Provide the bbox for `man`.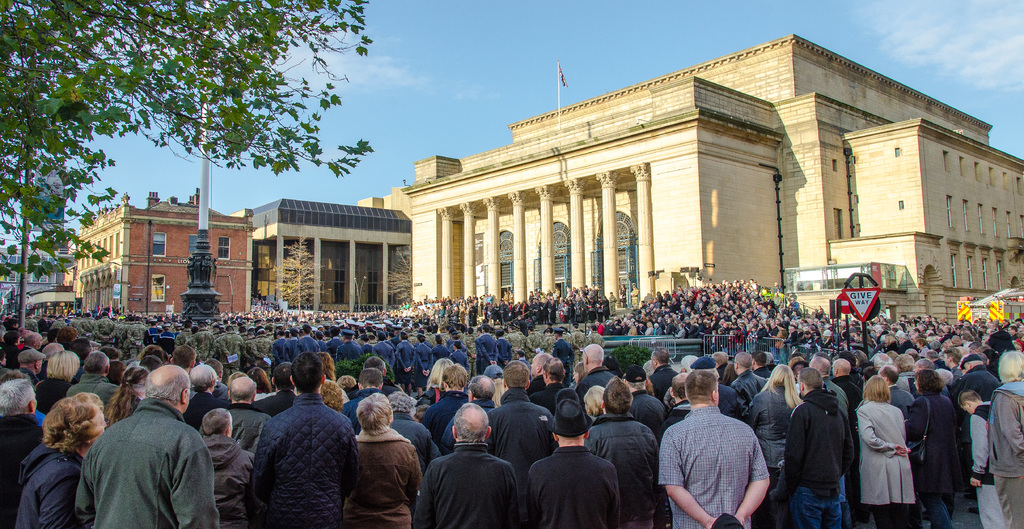
664 372 769 528.
